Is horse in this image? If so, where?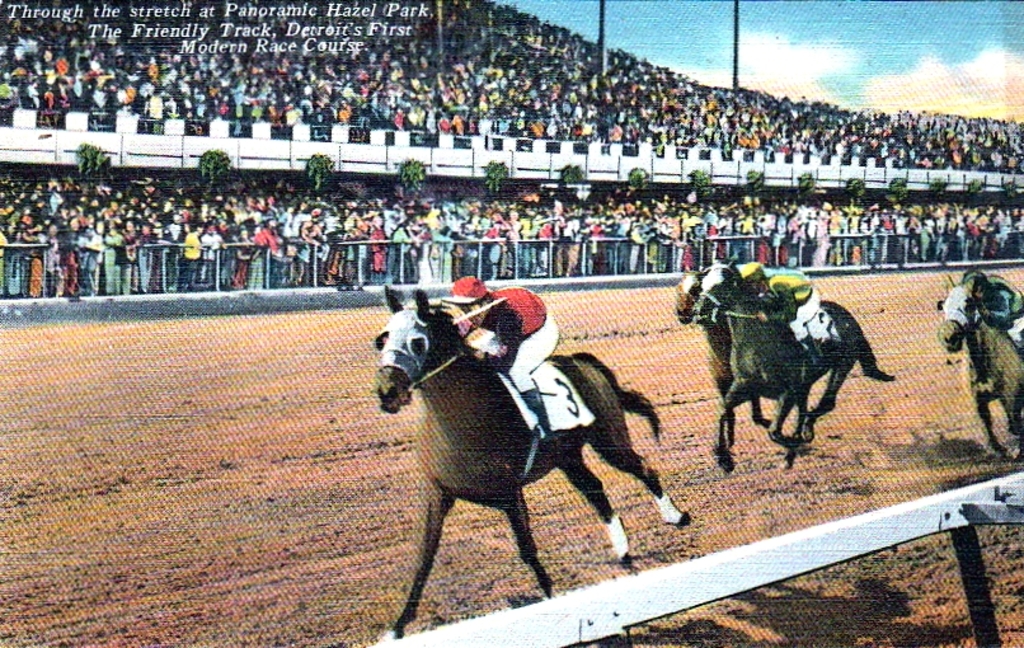
Yes, at <box>375,281,692,640</box>.
